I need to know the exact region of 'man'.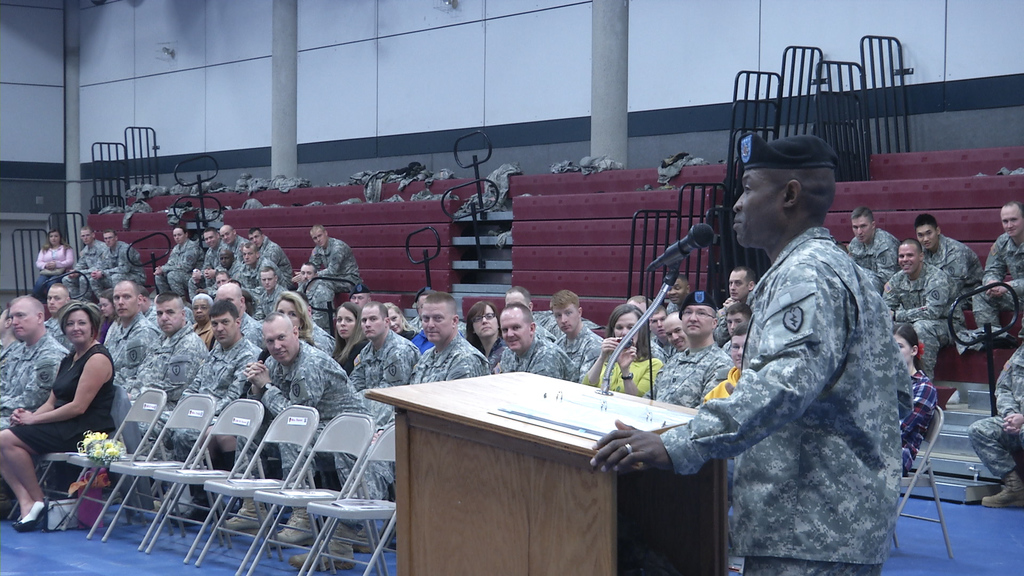
Region: bbox=[191, 305, 253, 404].
